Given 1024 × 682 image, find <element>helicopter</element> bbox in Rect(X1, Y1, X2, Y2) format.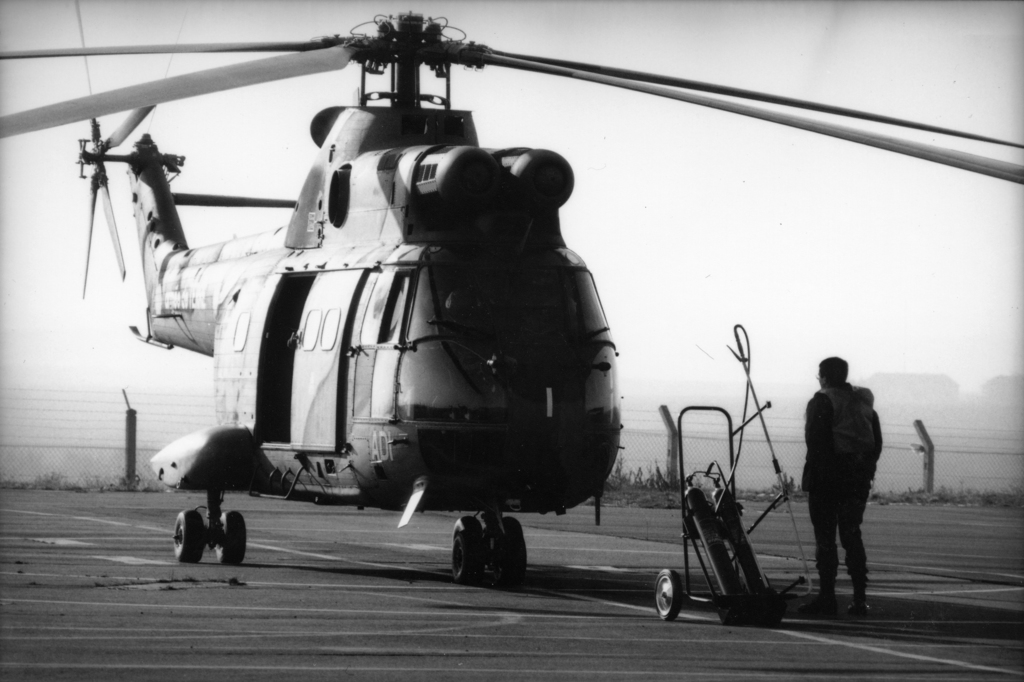
Rect(13, 0, 982, 556).
